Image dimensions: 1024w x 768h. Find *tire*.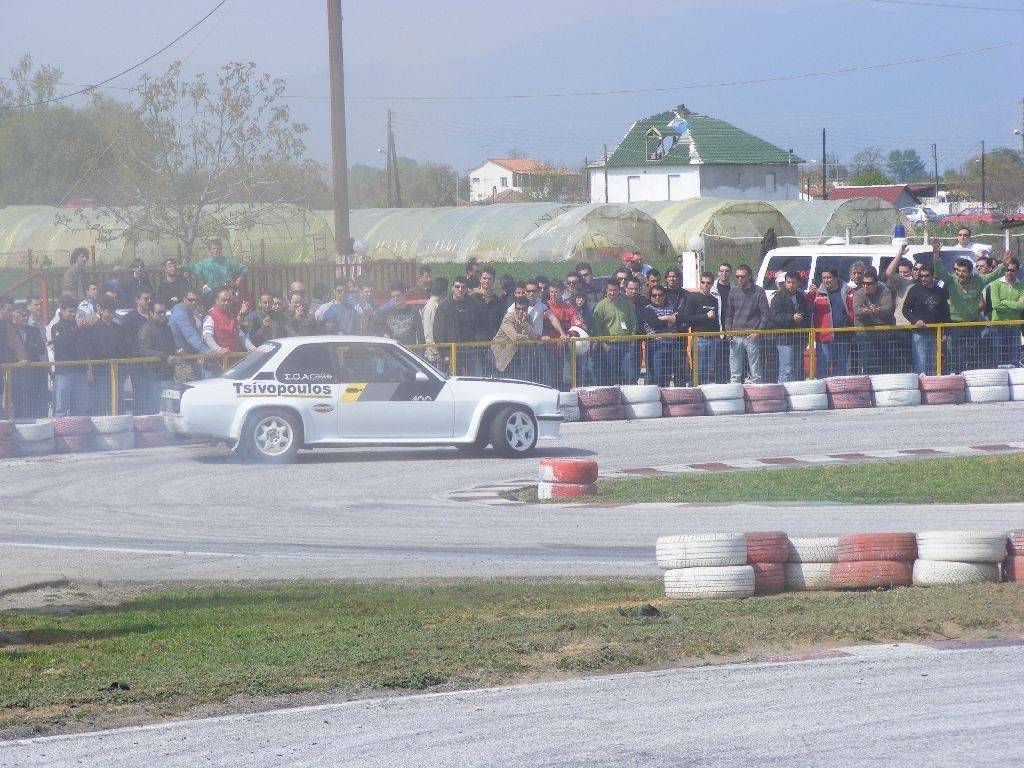
<region>539, 484, 595, 504</region>.
